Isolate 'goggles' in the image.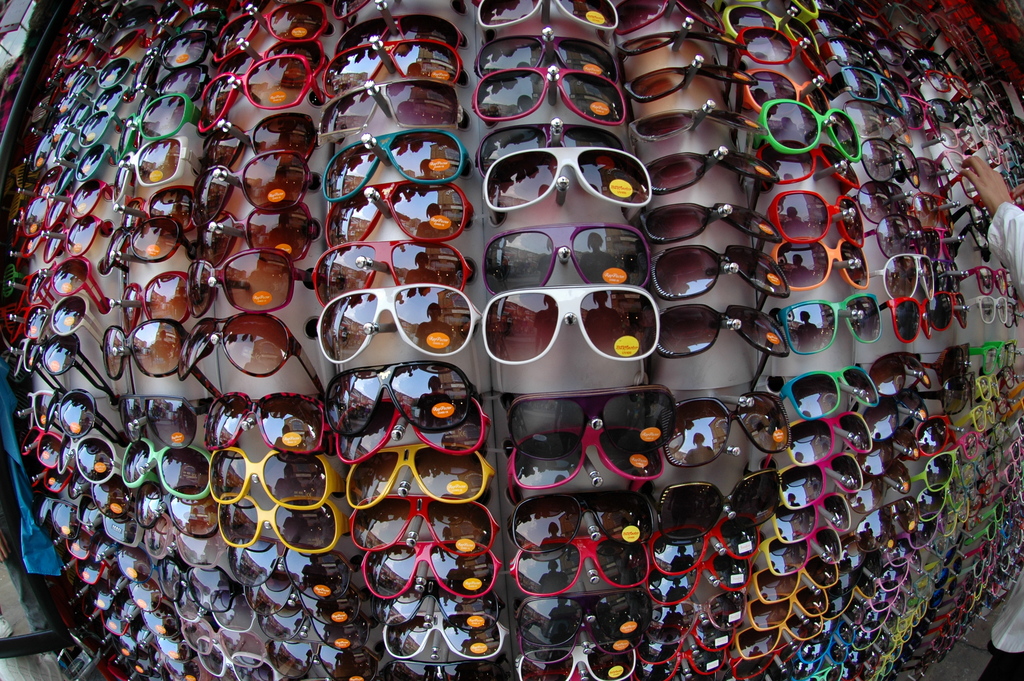
Isolated region: x1=771 y1=454 x2=872 y2=513.
